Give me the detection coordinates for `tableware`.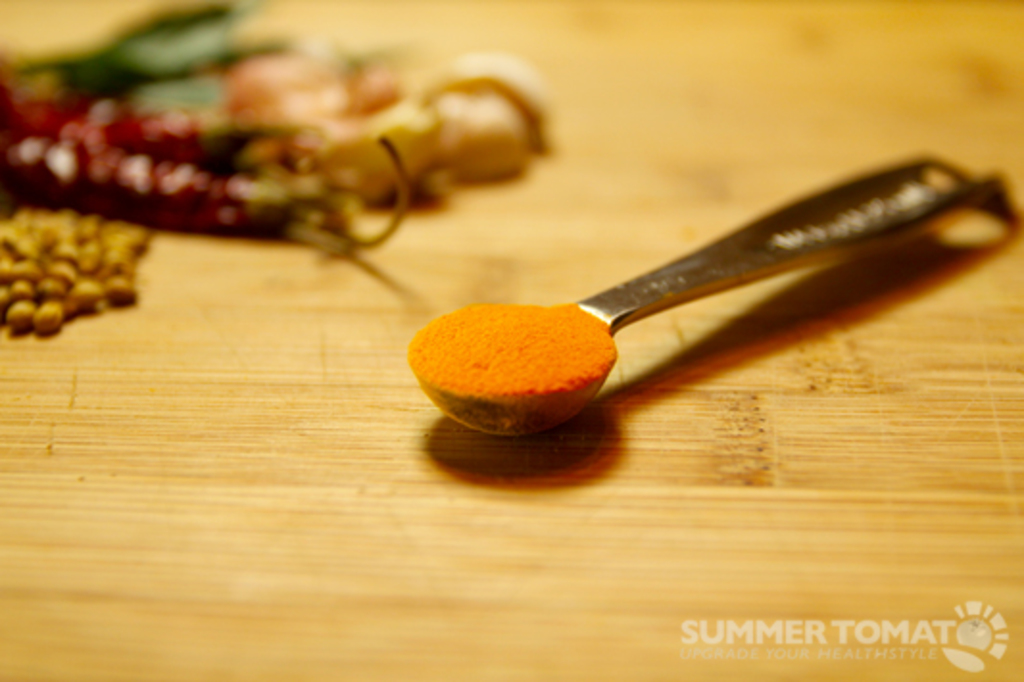
bbox=(430, 159, 924, 426).
